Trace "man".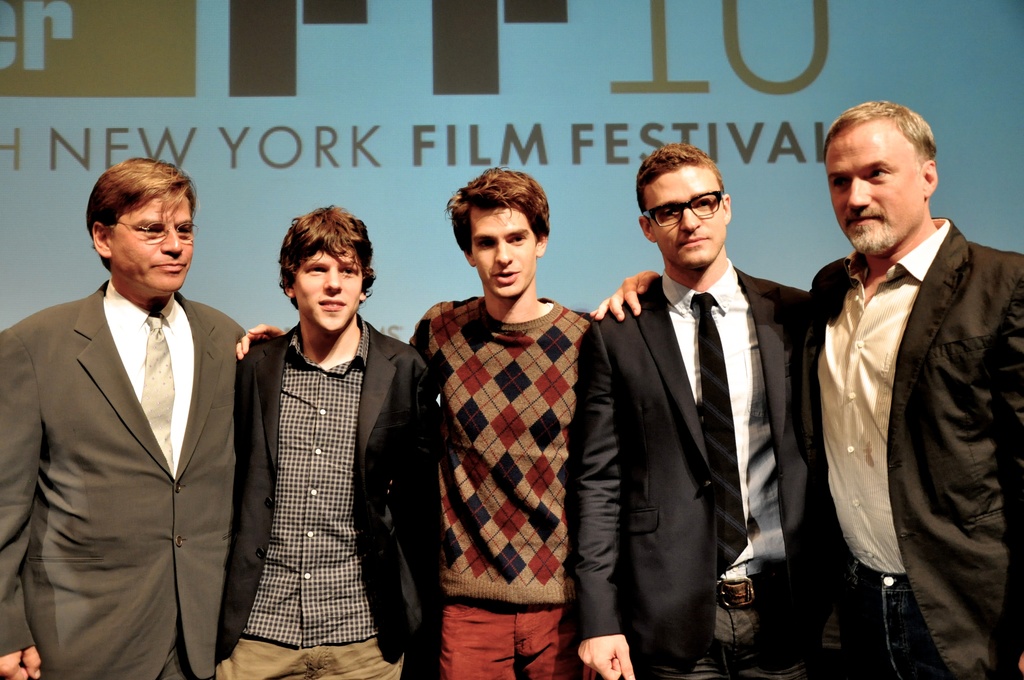
Traced to (left=0, top=157, right=244, bottom=679).
